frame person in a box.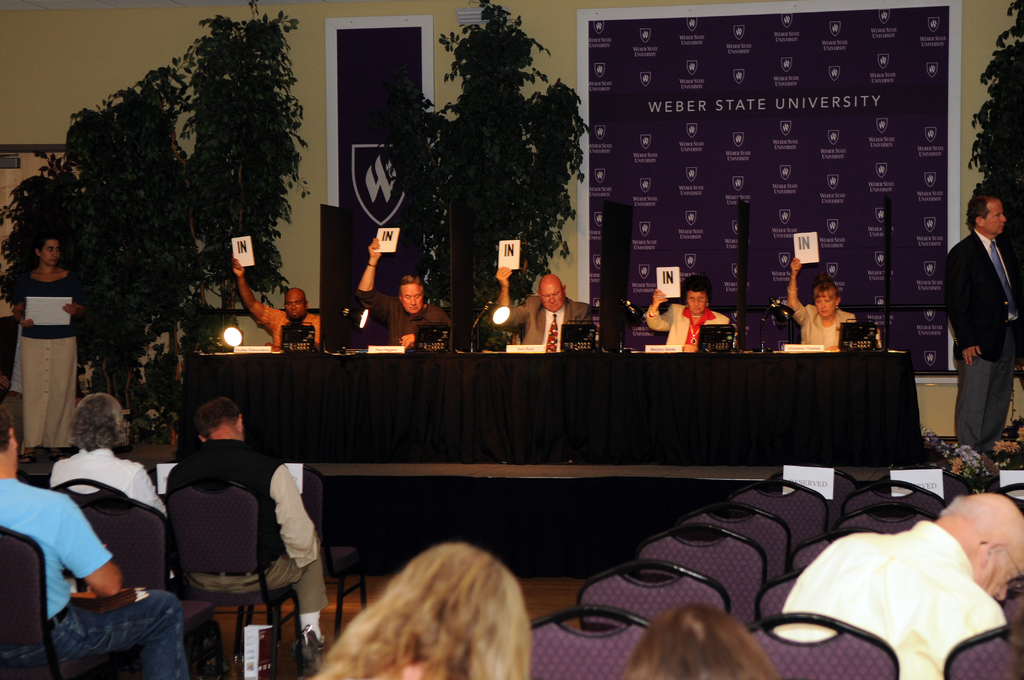
643, 279, 731, 355.
